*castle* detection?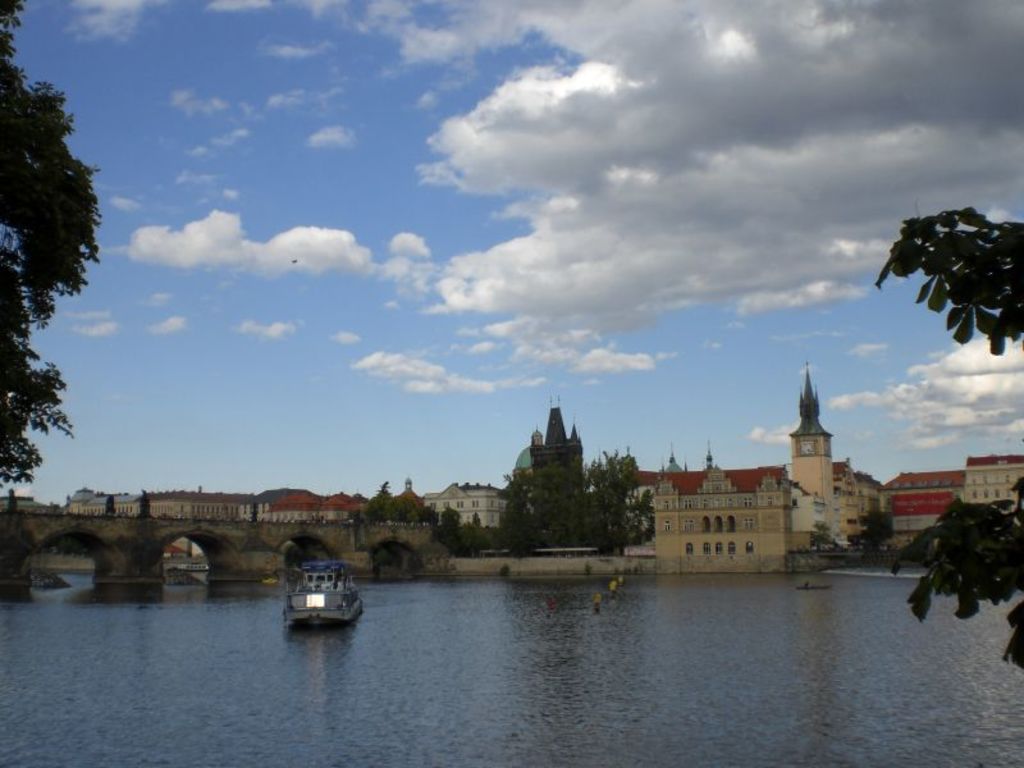
box(873, 454, 1023, 559)
